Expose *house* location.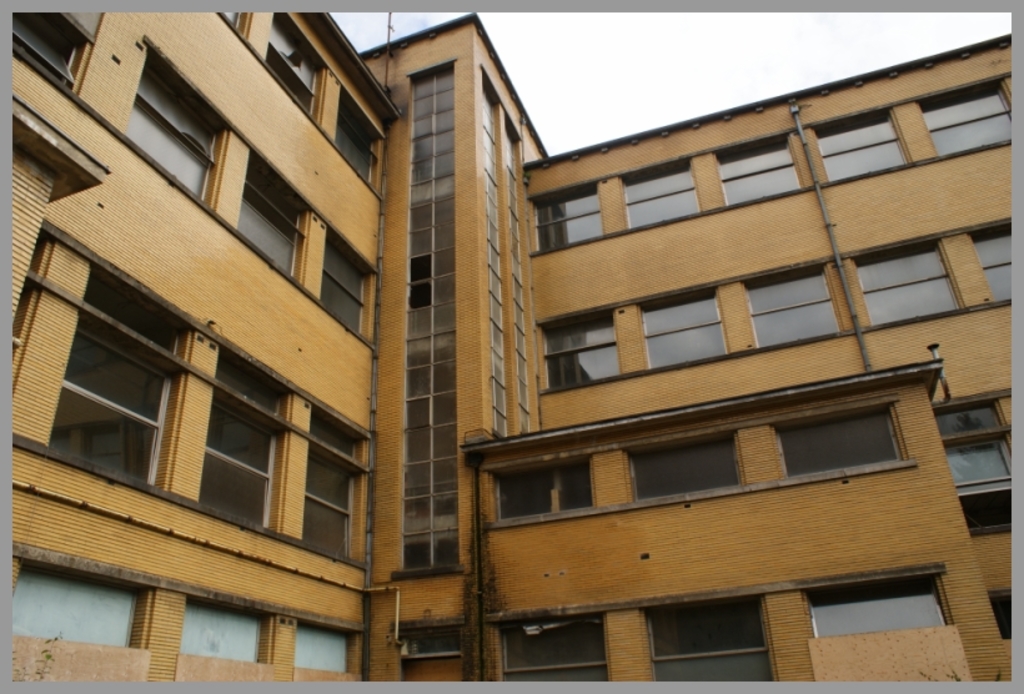
Exposed at Rect(10, 14, 1014, 683).
